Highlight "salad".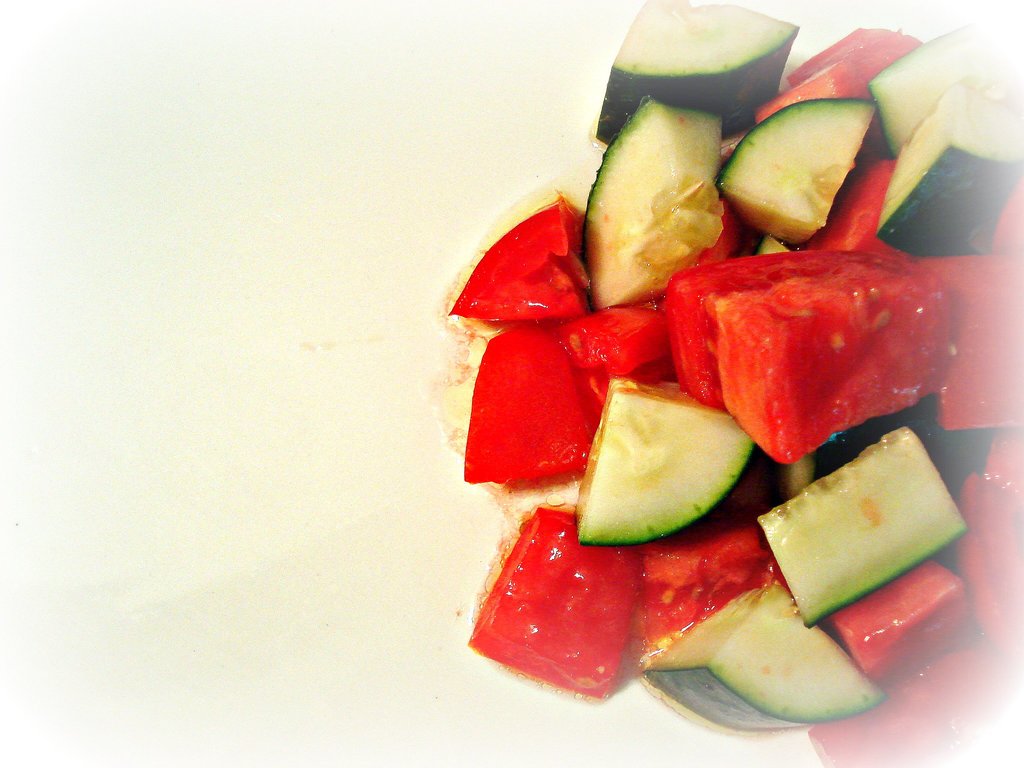
Highlighted region: <bbox>445, 0, 1023, 767</bbox>.
